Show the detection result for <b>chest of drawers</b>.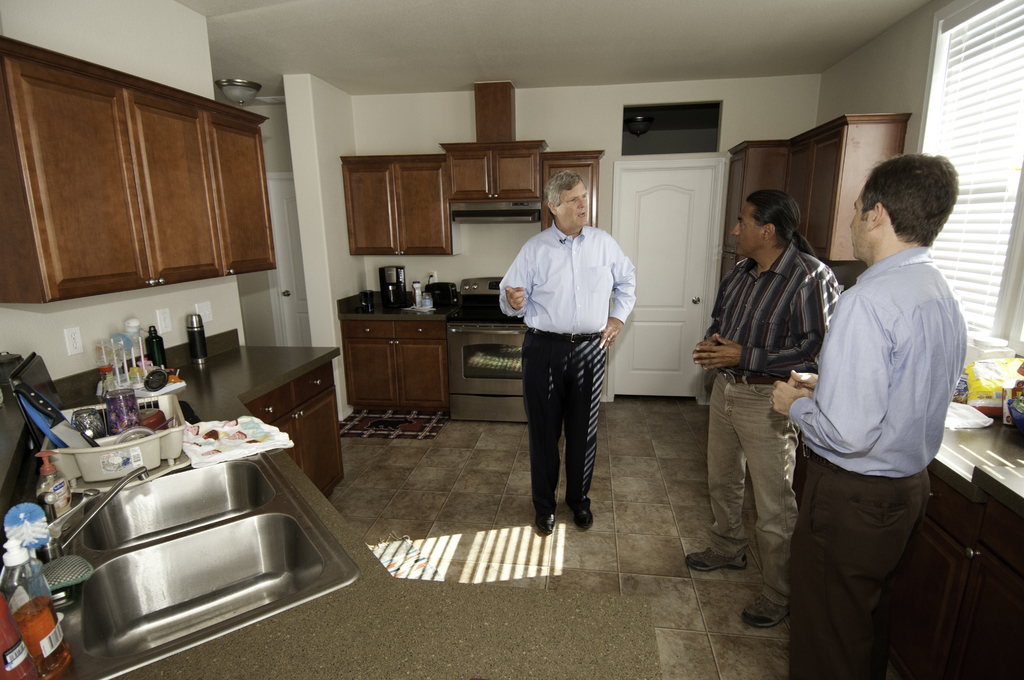
BBox(341, 320, 445, 416).
